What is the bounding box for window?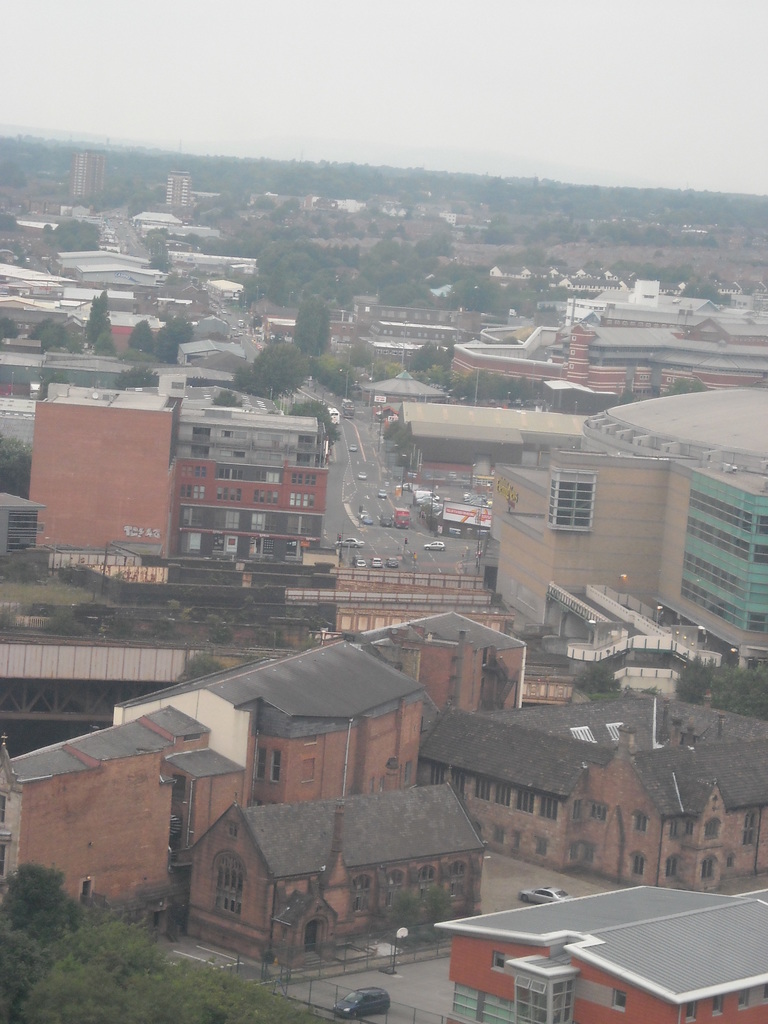
184/509/198/526.
